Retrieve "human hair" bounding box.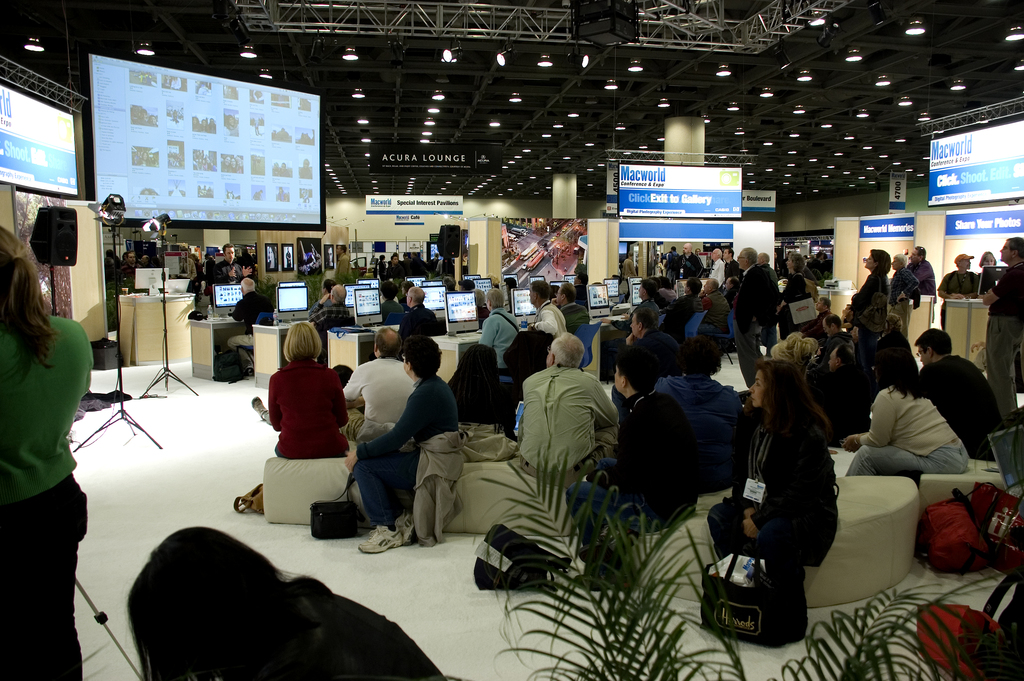
Bounding box: 909/327/958/357.
